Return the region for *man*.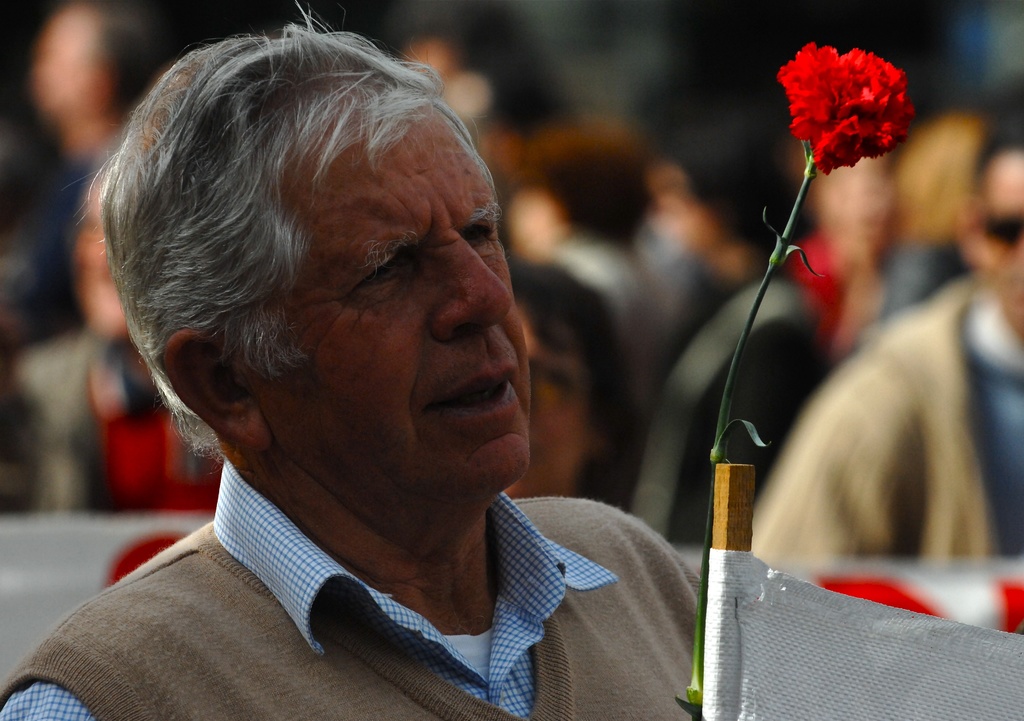
748:69:1023:570.
